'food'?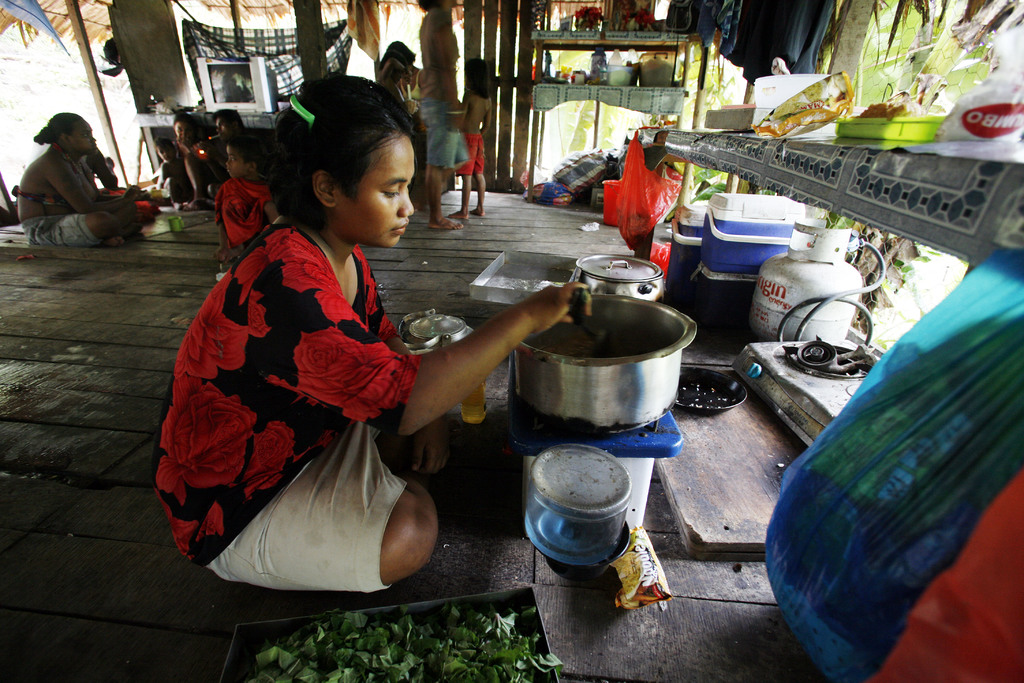
(245,609,565,682)
